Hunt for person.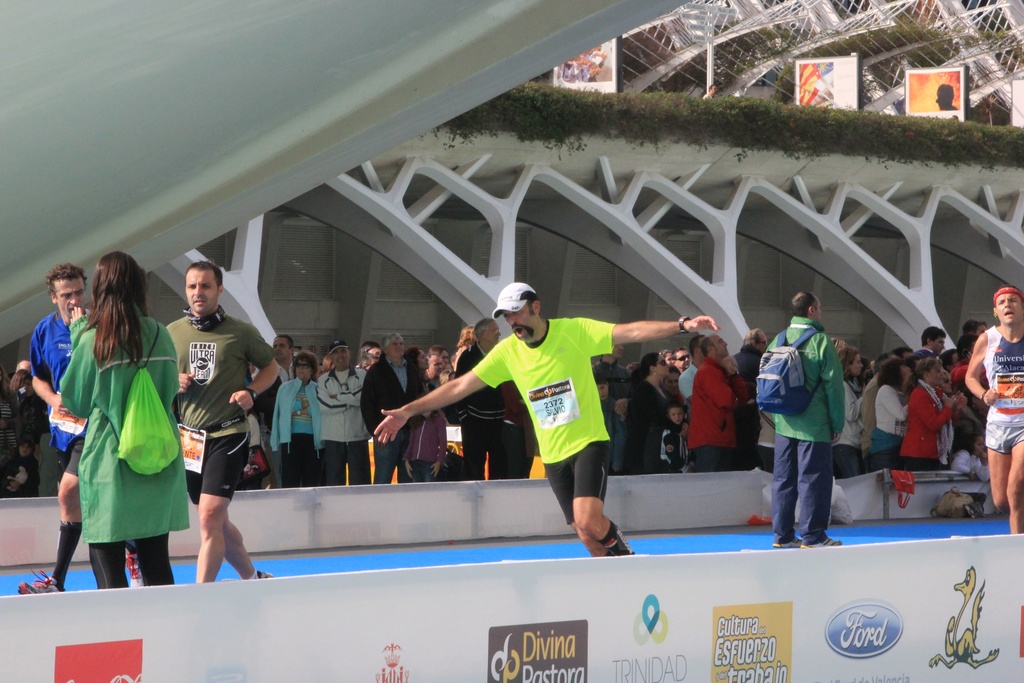
Hunted down at [x1=963, y1=279, x2=1023, y2=541].
